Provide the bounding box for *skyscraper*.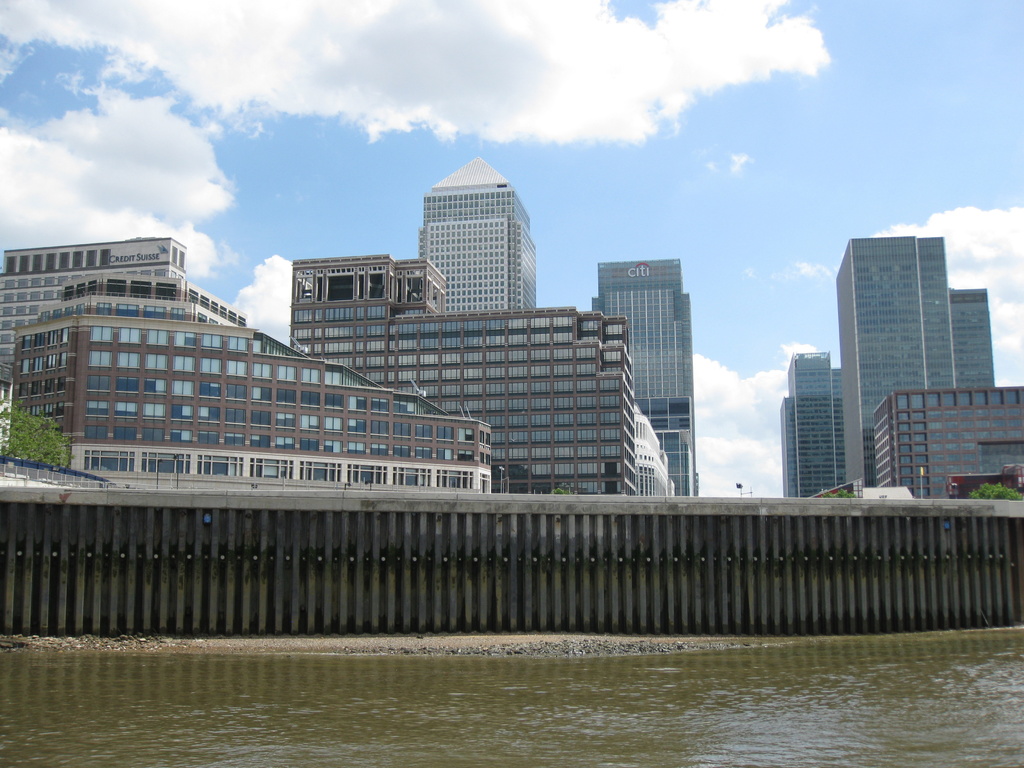
(left=417, top=155, right=538, bottom=310).
